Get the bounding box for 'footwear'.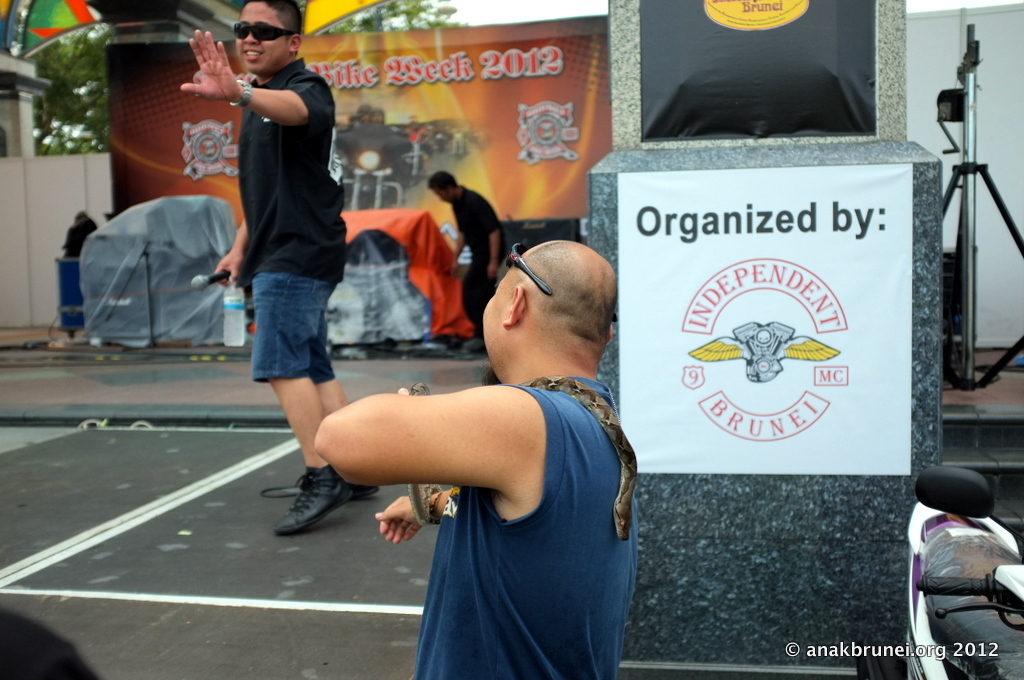
bbox=(348, 481, 383, 505).
